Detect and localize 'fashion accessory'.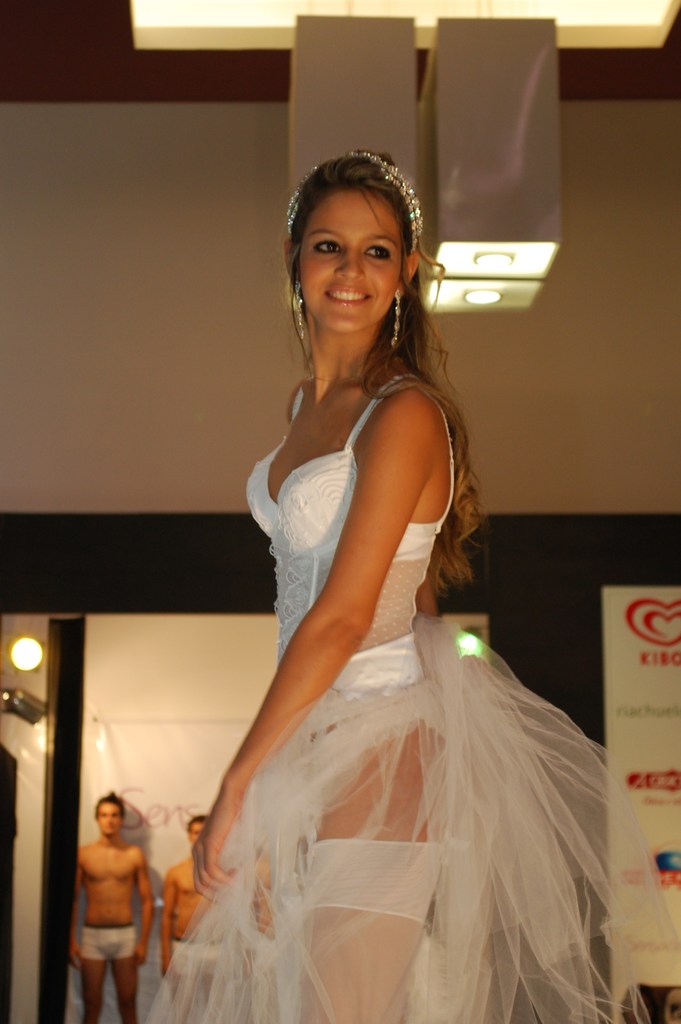
Localized at region(289, 280, 305, 338).
